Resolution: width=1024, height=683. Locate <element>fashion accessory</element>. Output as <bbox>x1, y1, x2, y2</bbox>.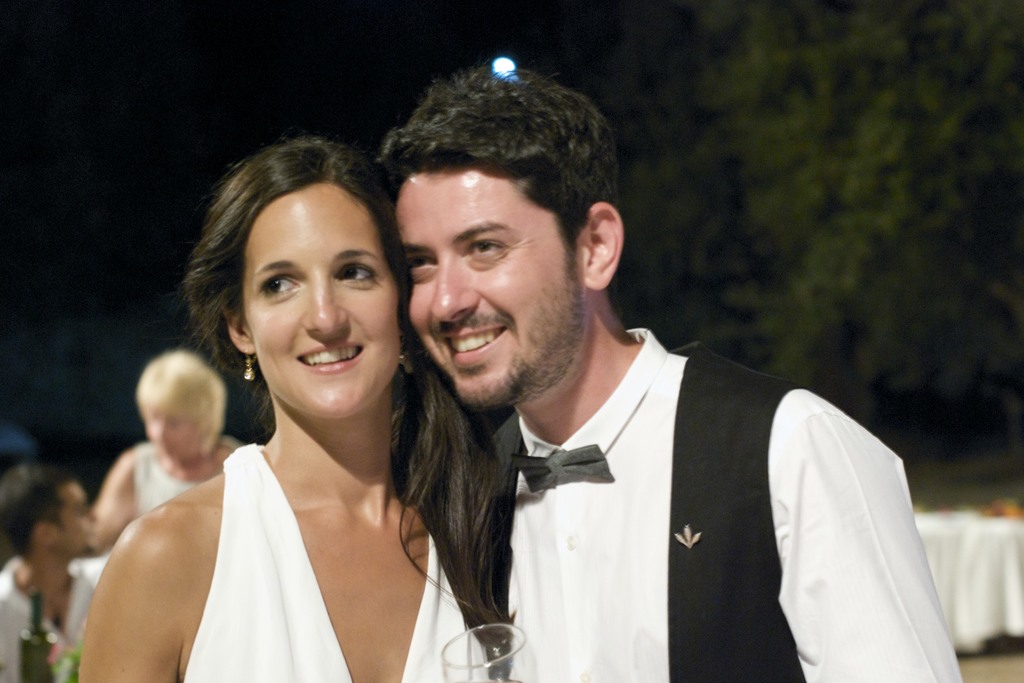
<bbox>508, 444, 614, 493</bbox>.
